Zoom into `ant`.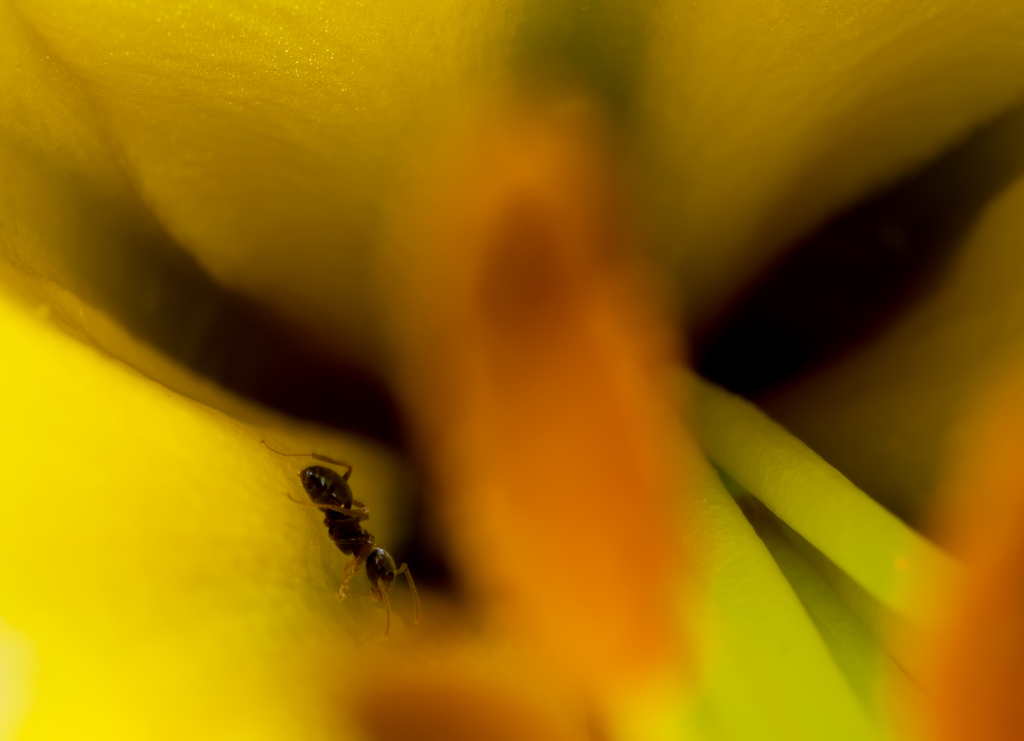
Zoom target: l=260, t=438, r=428, b=632.
